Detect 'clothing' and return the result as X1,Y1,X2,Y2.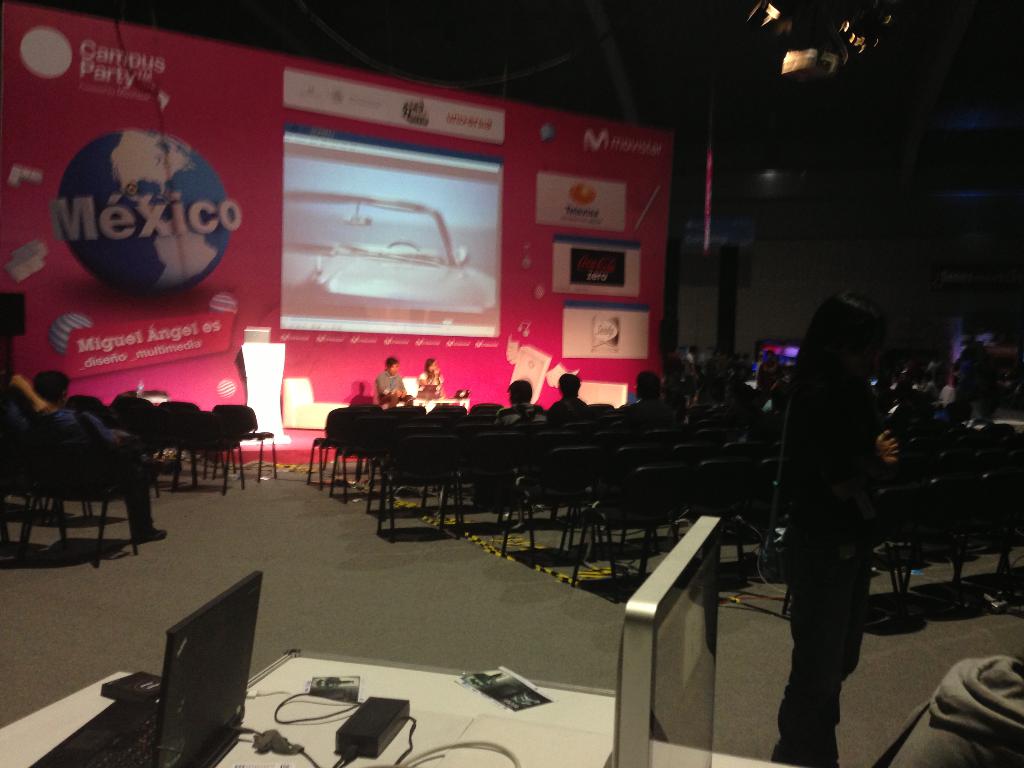
784,366,868,767.
